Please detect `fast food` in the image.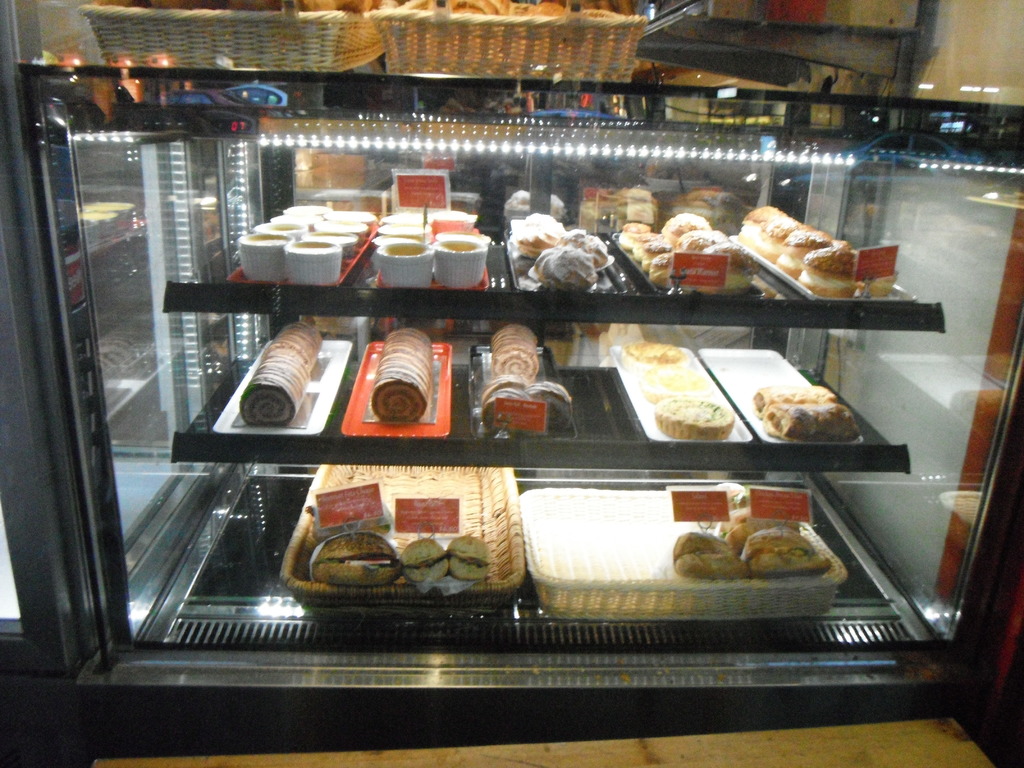
box(306, 532, 405, 588).
